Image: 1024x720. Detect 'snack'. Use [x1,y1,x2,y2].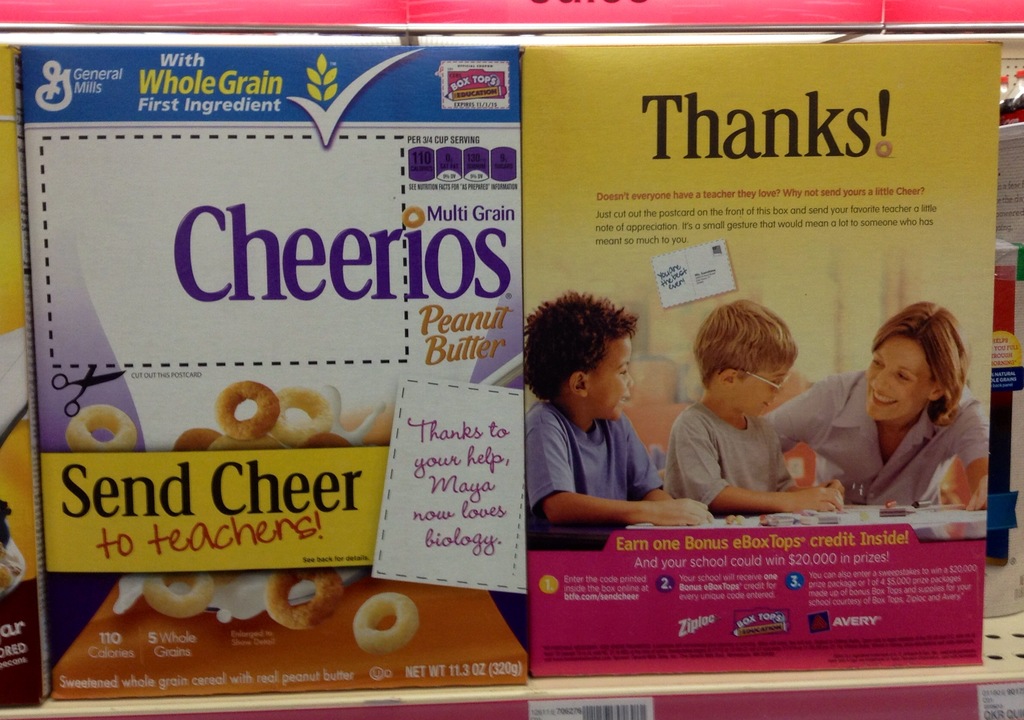
[65,381,399,637].
